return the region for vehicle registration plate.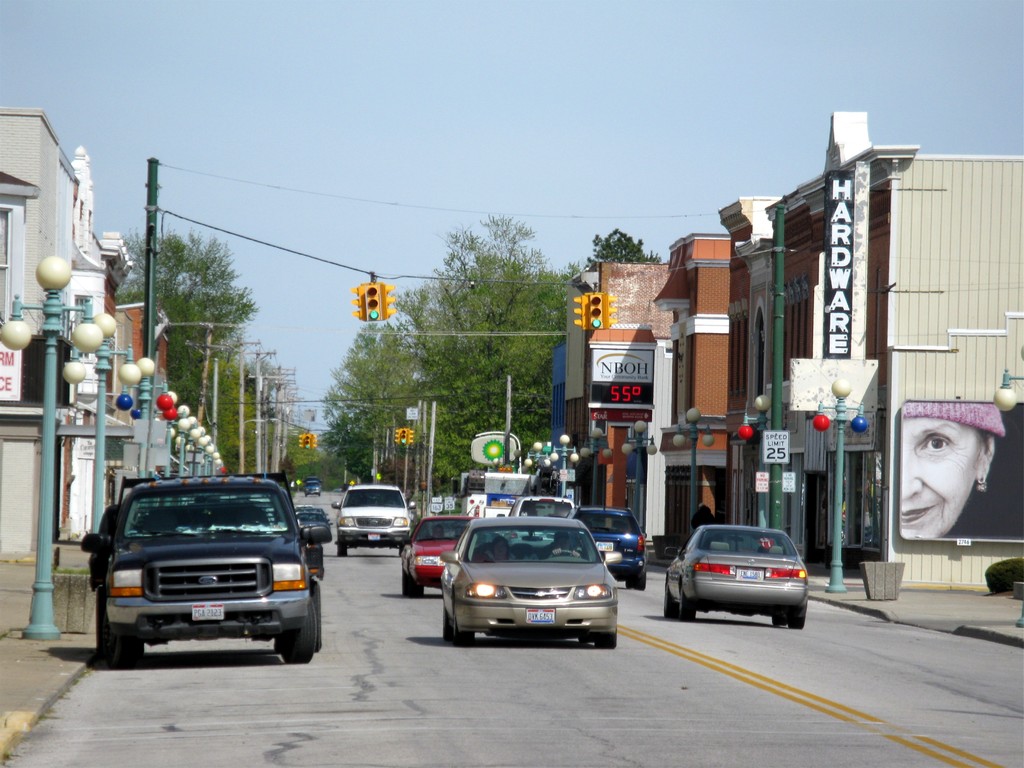
x1=739 y1=568 x2=760 y2=580.
